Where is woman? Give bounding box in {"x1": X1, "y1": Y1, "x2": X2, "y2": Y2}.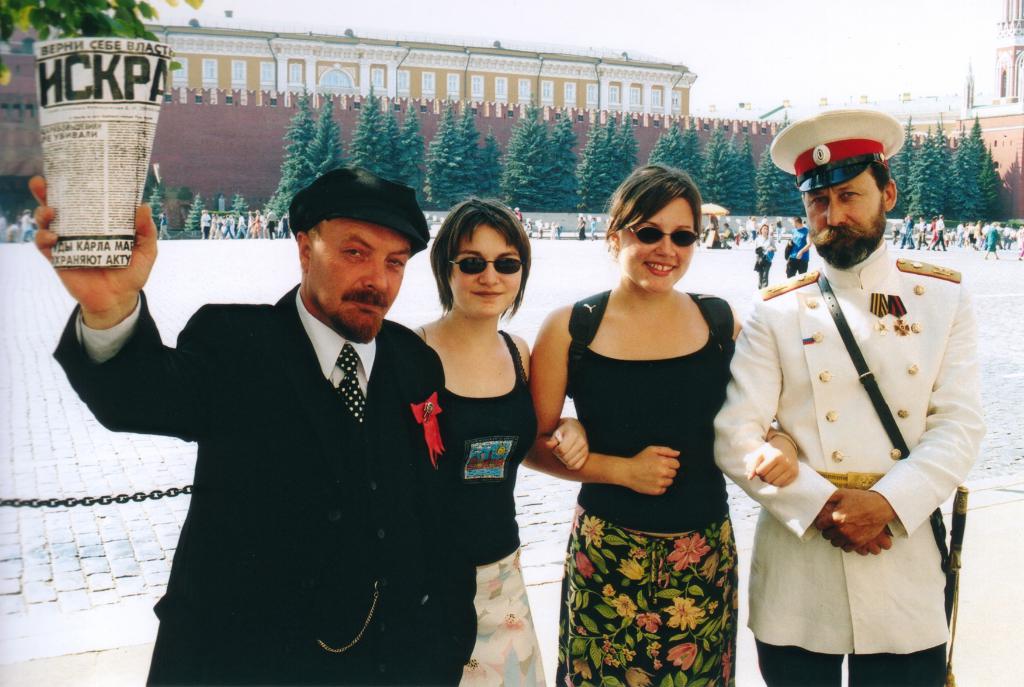
{"x1": 528, "y1": 163, "x2": 797, "y2": 686}.
